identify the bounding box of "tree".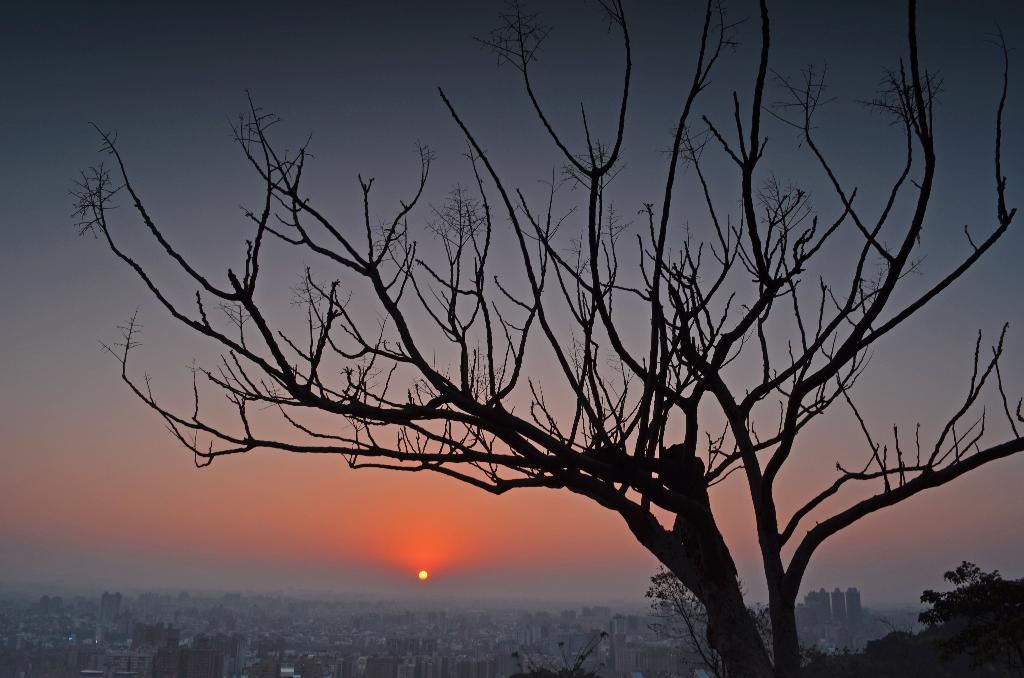
<region>864, 558, 1023, 677</region>.
